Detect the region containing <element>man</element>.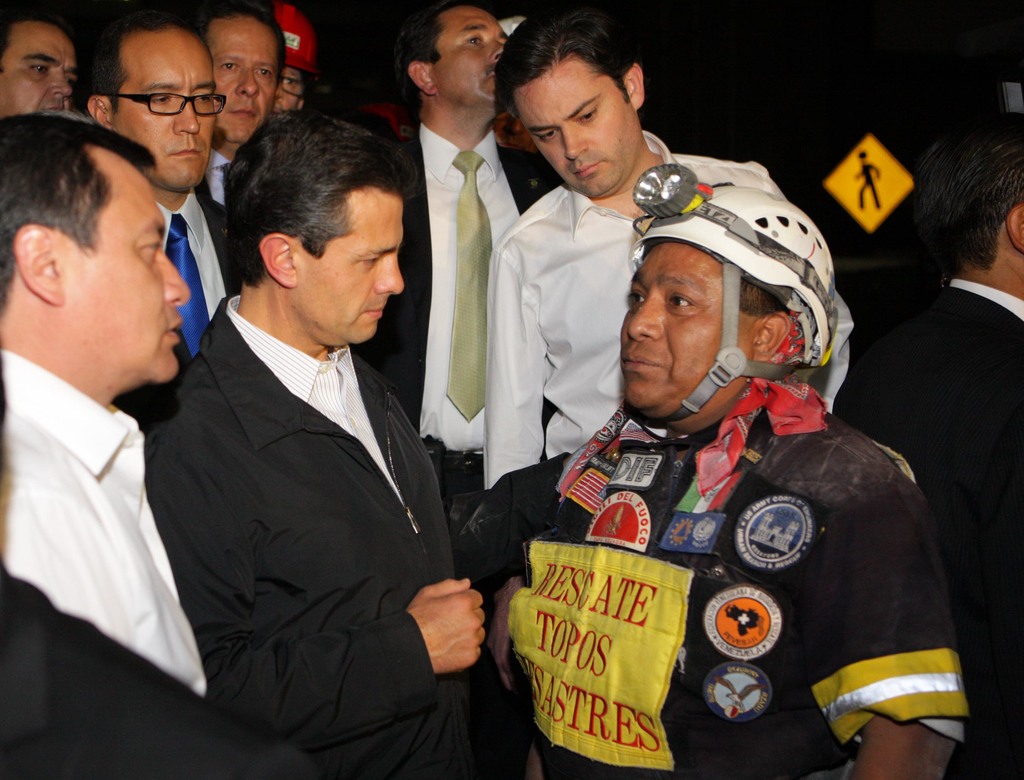
<bbox>363, 0, 557, 554</bbox>.
